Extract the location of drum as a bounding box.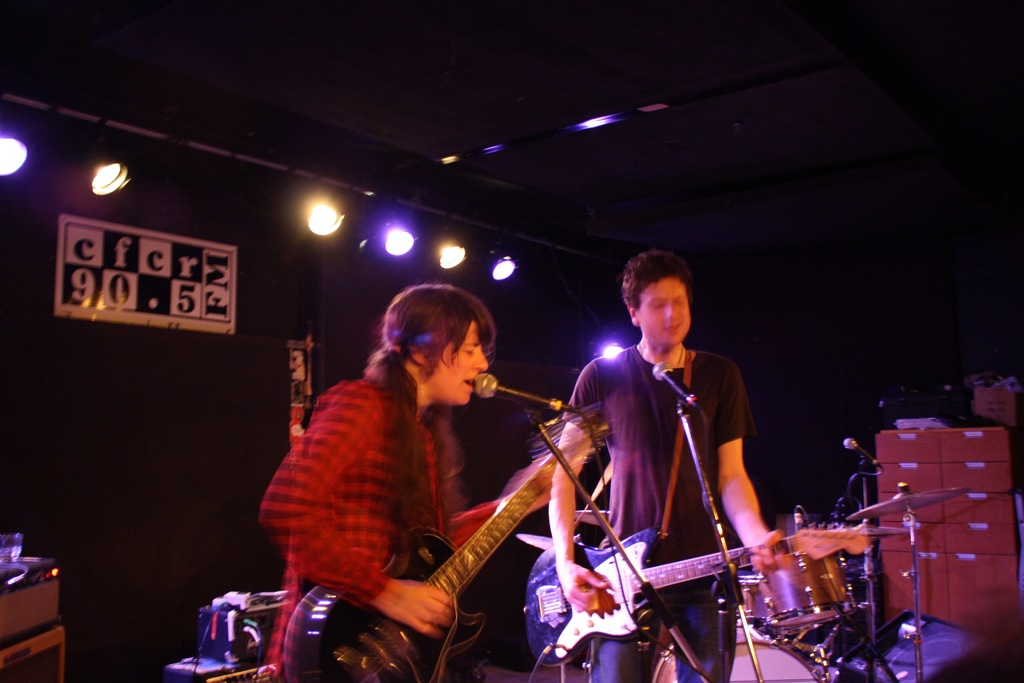
{"x1": 653, "y1": 620, "x2": 822, "y2": 682}.
